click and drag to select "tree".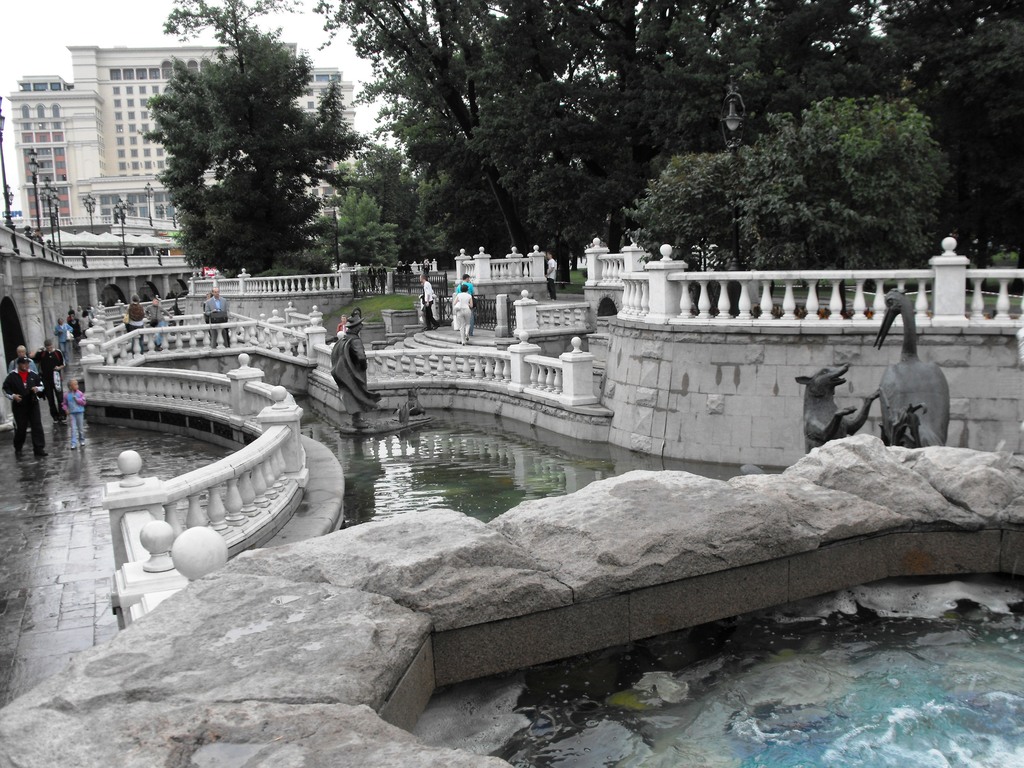
Selection: 118,30,390,282.
